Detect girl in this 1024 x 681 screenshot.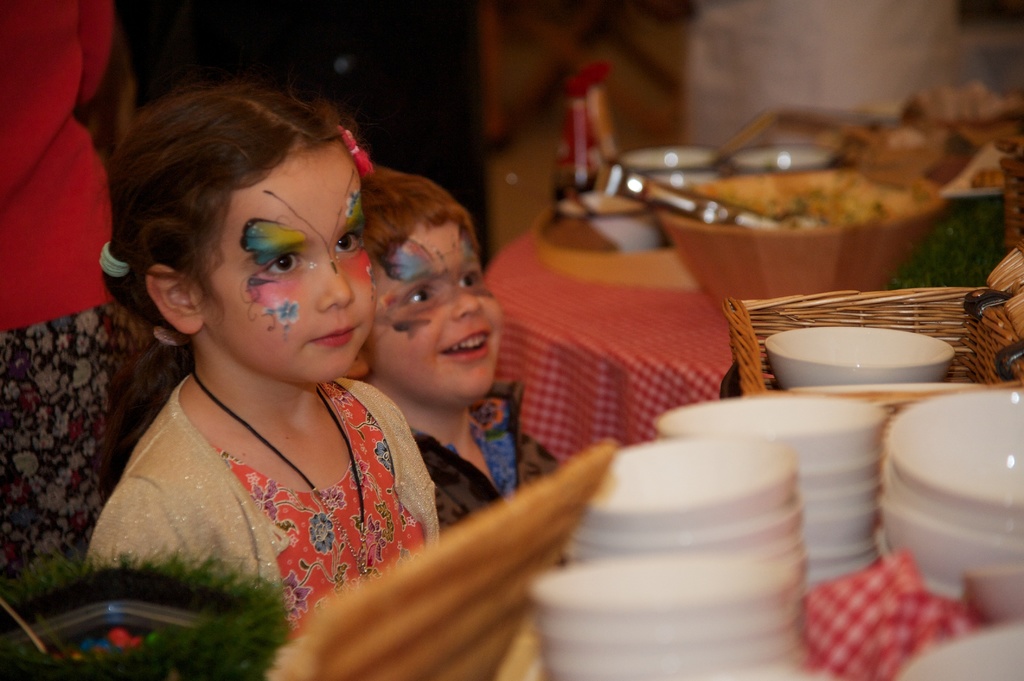
Detection: x1=79 y1=80 x2=433 y2=643.
